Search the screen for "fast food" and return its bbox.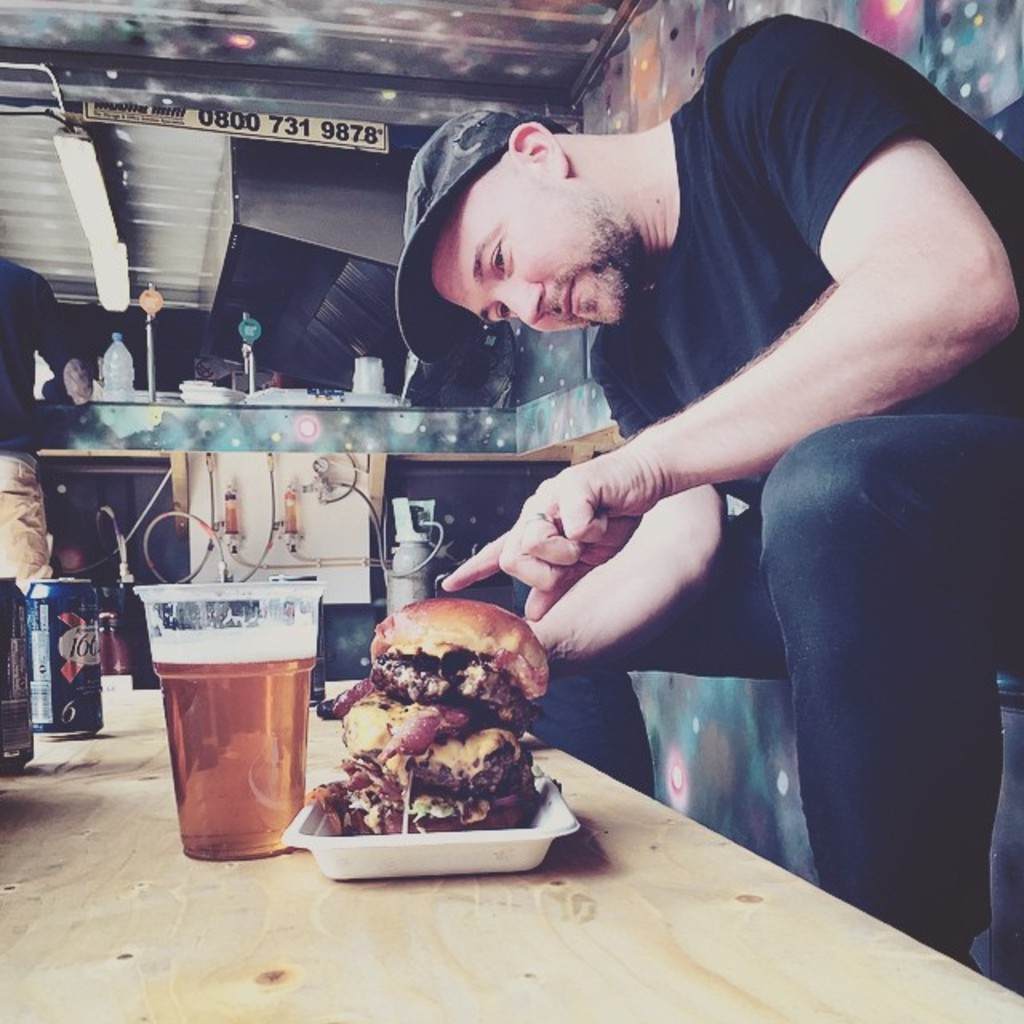
Found: (left=349, top=605, right=534, bottom=723).
